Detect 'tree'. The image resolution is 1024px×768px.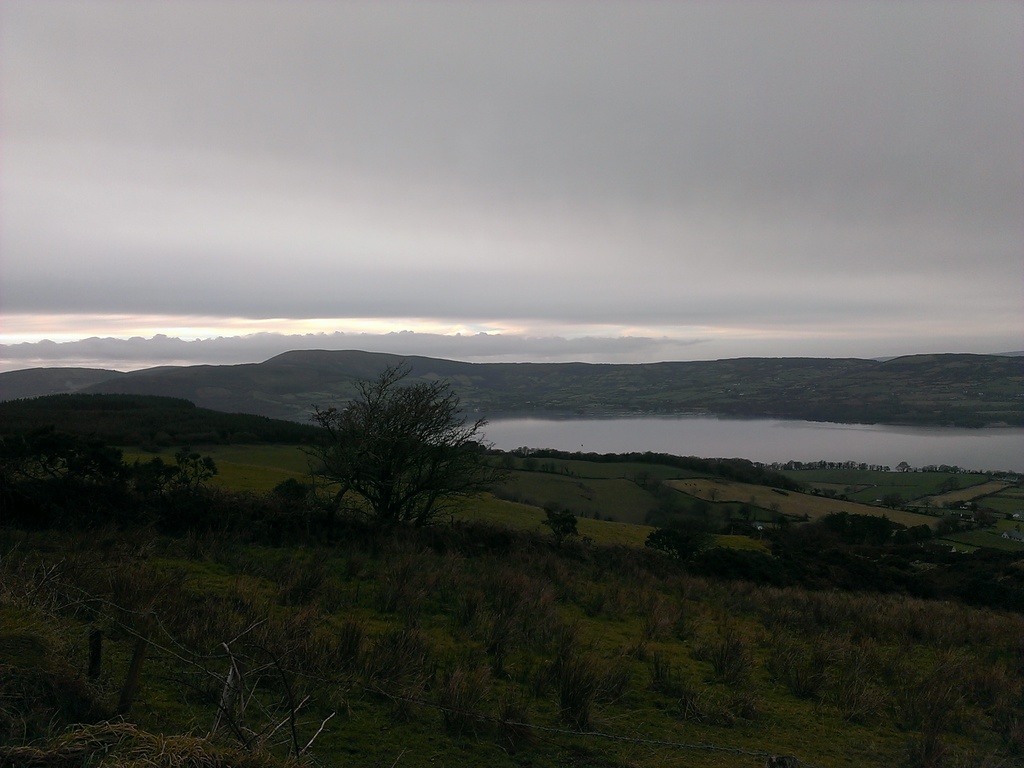
{"x1": 544, "y1": 498, "x2": 588, "y2": 549}.
